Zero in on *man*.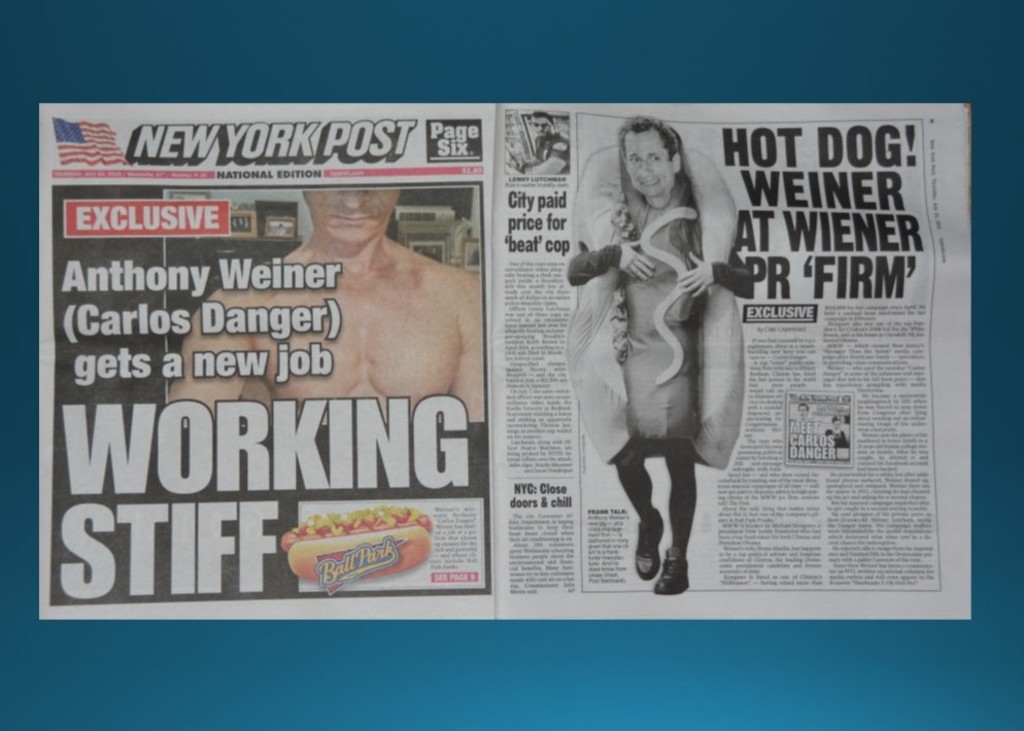
Zeroed in: left=171, top=189, right=487, bottom=423.
